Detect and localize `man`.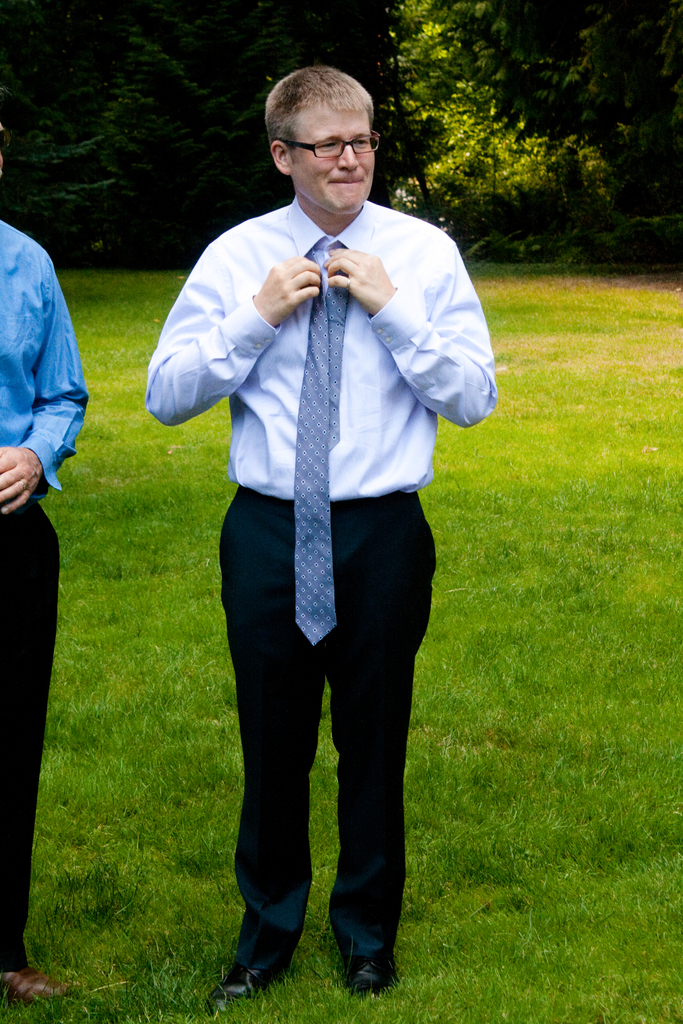
Localized at 140:58:520:1007.
